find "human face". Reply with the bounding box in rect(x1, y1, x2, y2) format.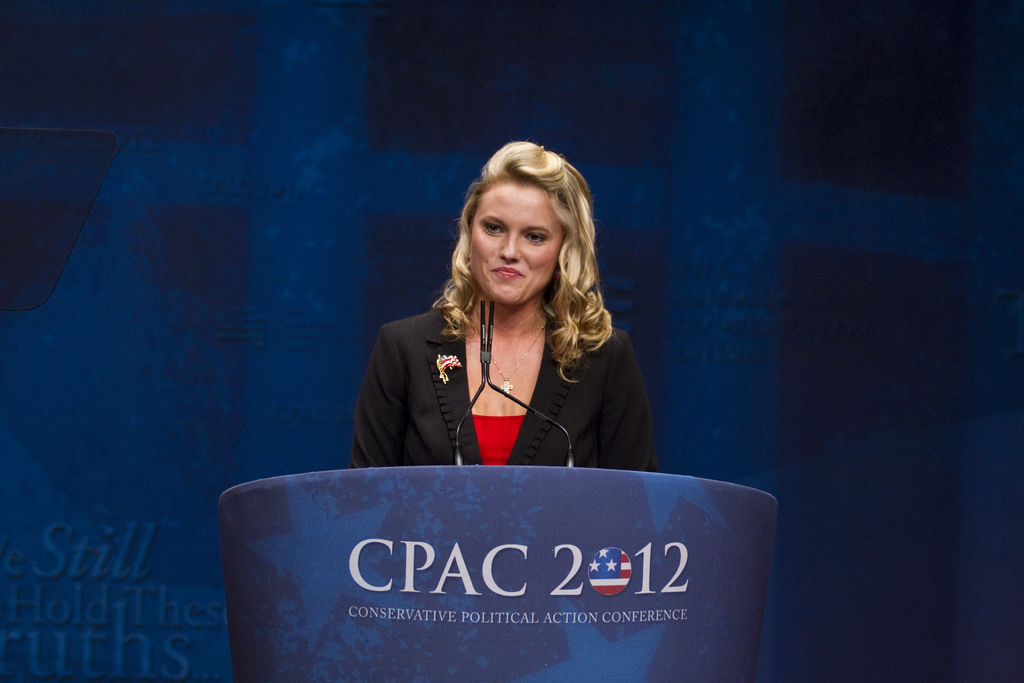
rect(470, 183, 564, 303).
